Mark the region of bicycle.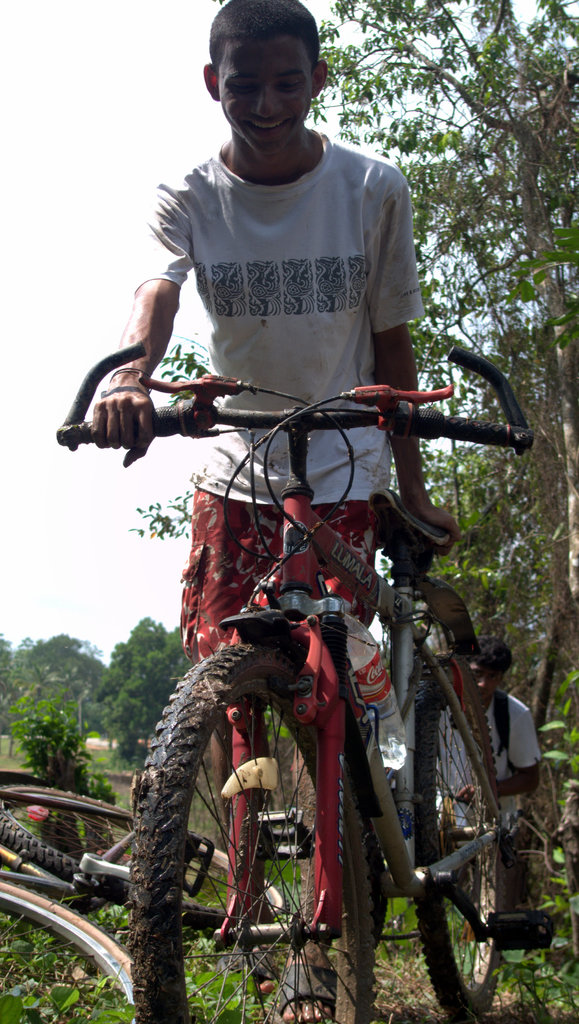
Region: [60, 349, 524, 1000].
